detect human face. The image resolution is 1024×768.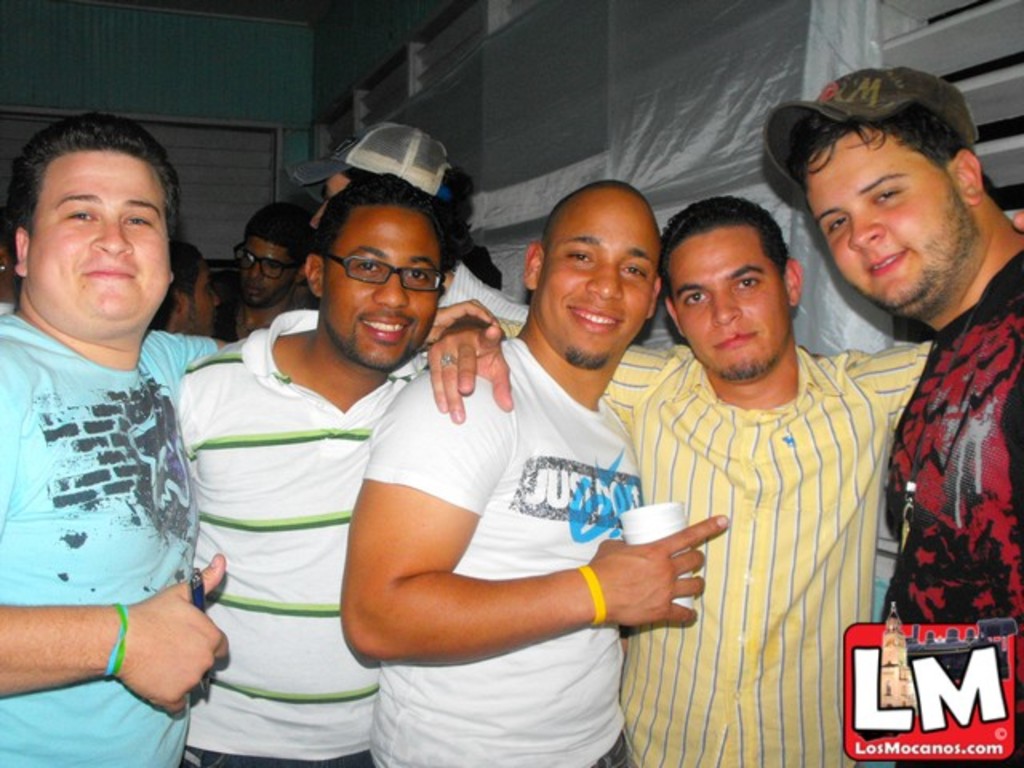
[539, 198, 656, 363].
